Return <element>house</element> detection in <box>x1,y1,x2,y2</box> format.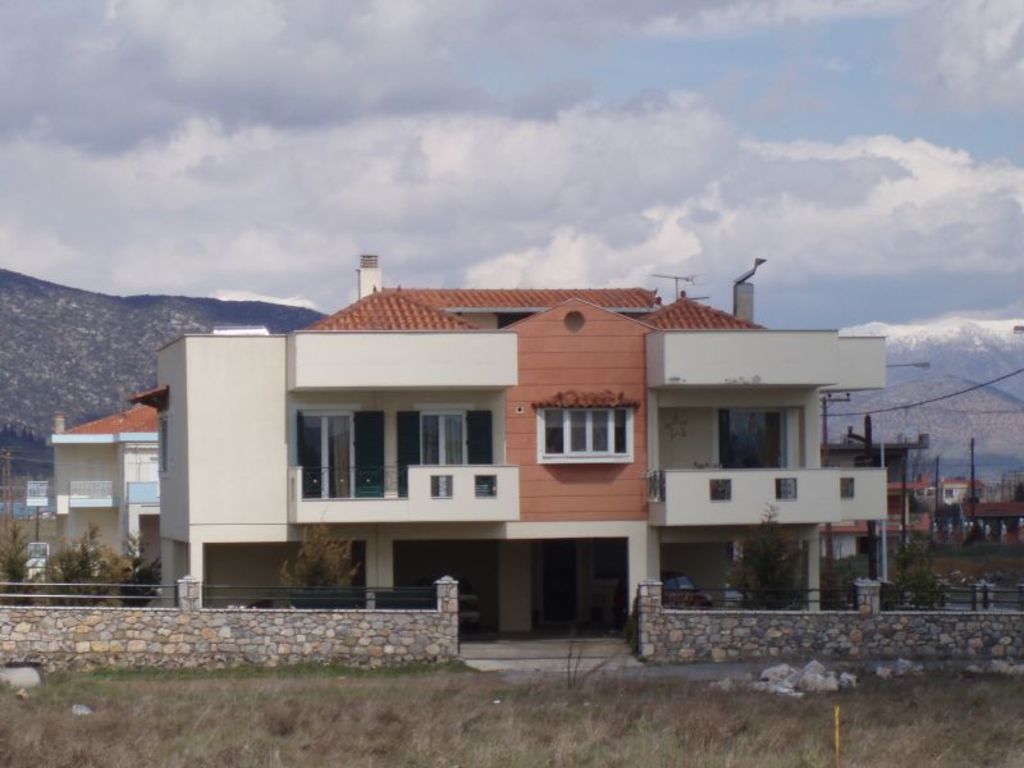
<box>891,471,1023,548</box>.
